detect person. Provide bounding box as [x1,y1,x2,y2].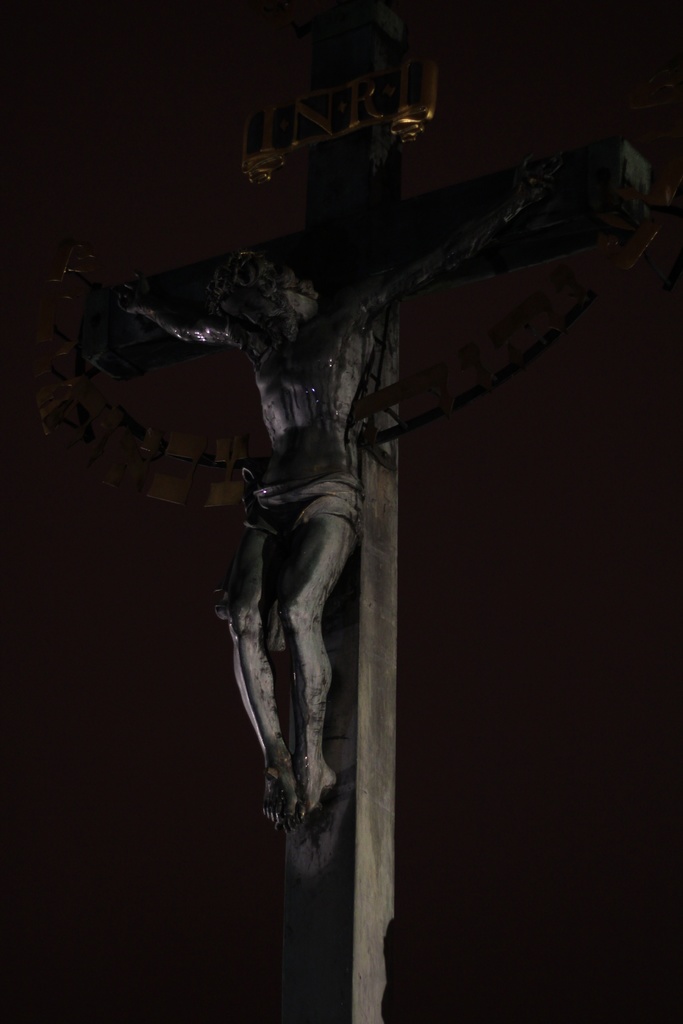
[85,143,557,815].
